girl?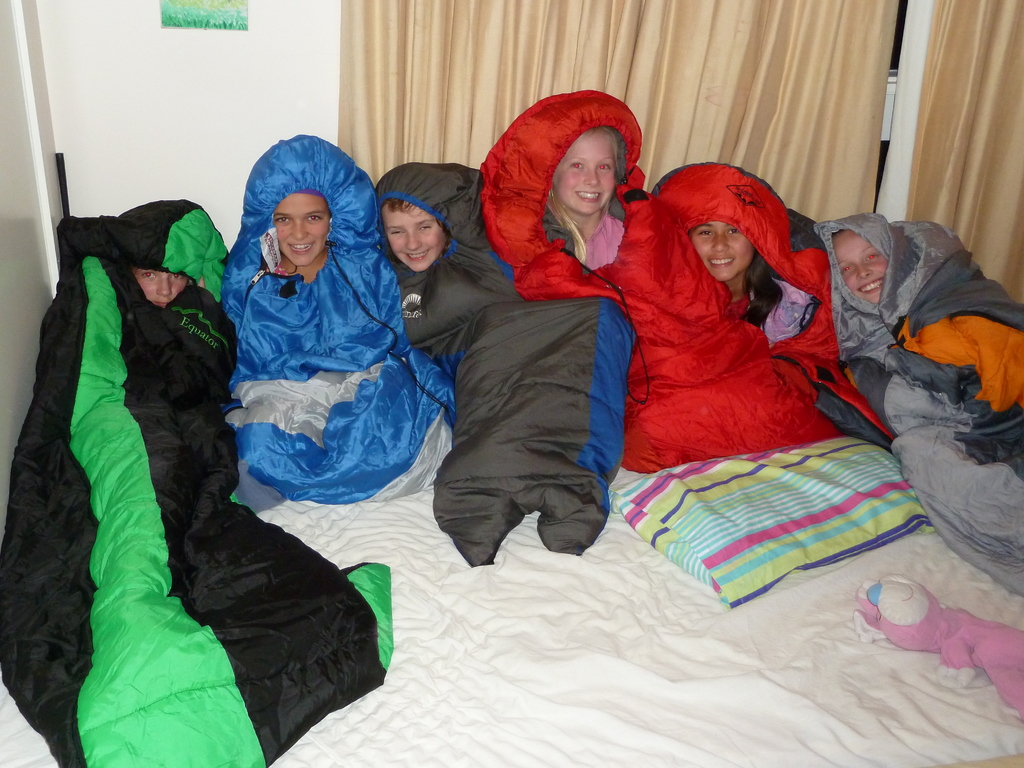
689/220/818/348
